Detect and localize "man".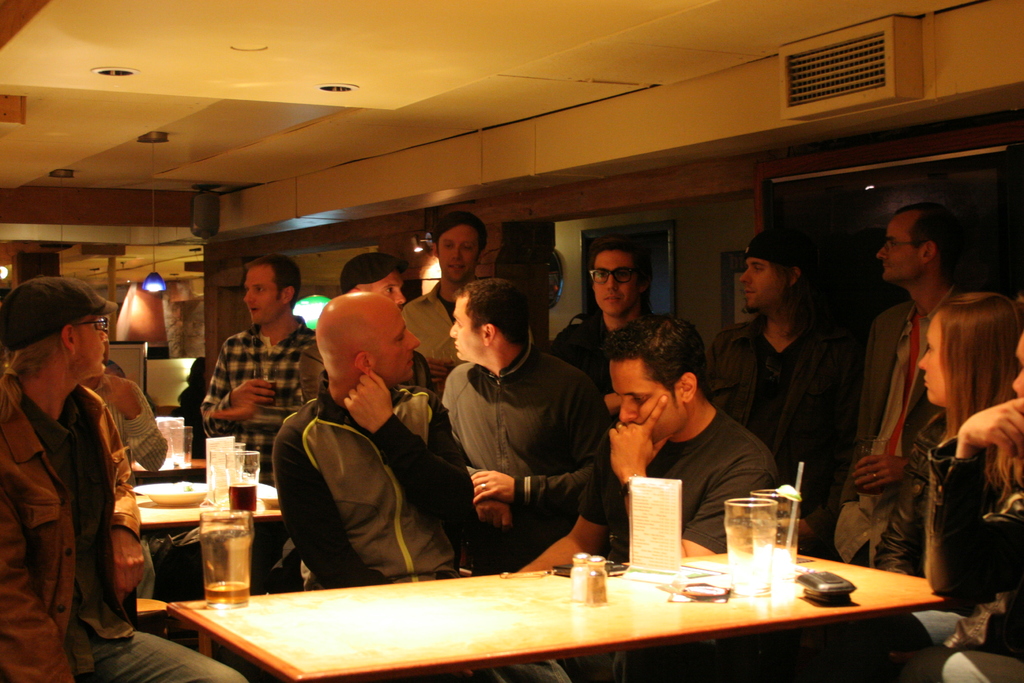
Localized at 510 311 782 682.
